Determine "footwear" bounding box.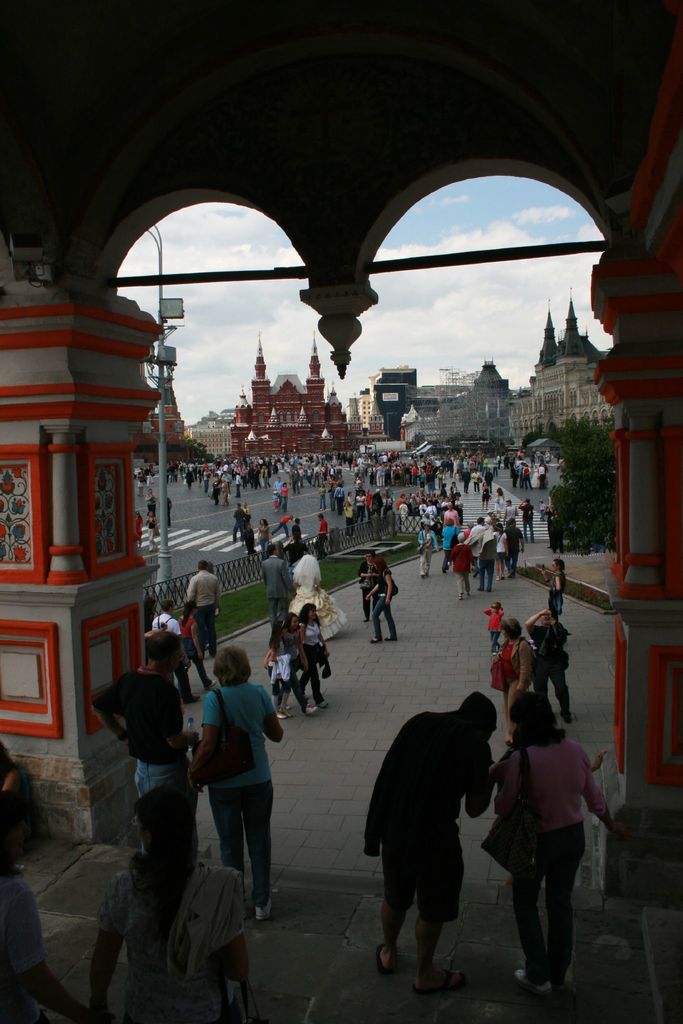
Determined: Rect(205, 678, 217, 692).
